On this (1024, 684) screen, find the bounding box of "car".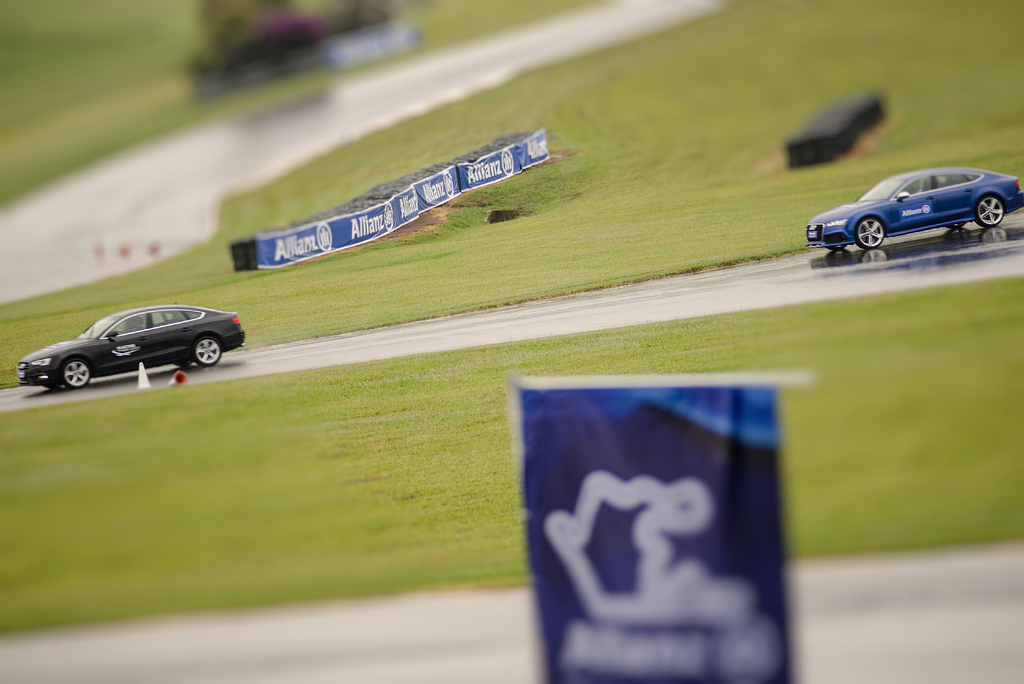
Bounding box: region(801, 167, 1023, 252).
